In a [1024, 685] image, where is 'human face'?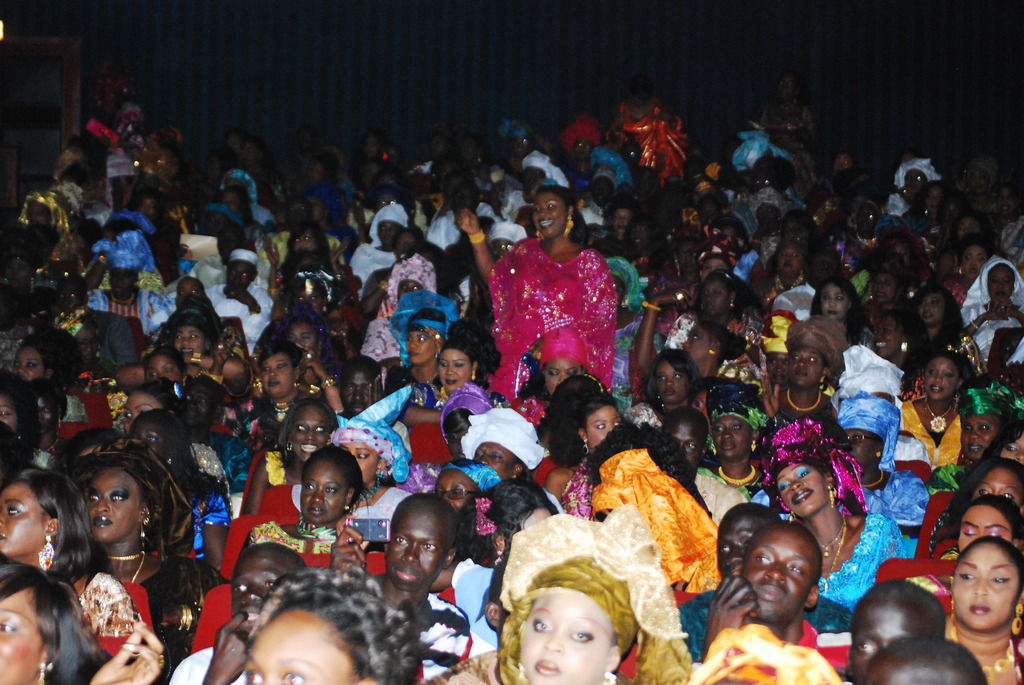
rect(518, 585, 610, 684).
